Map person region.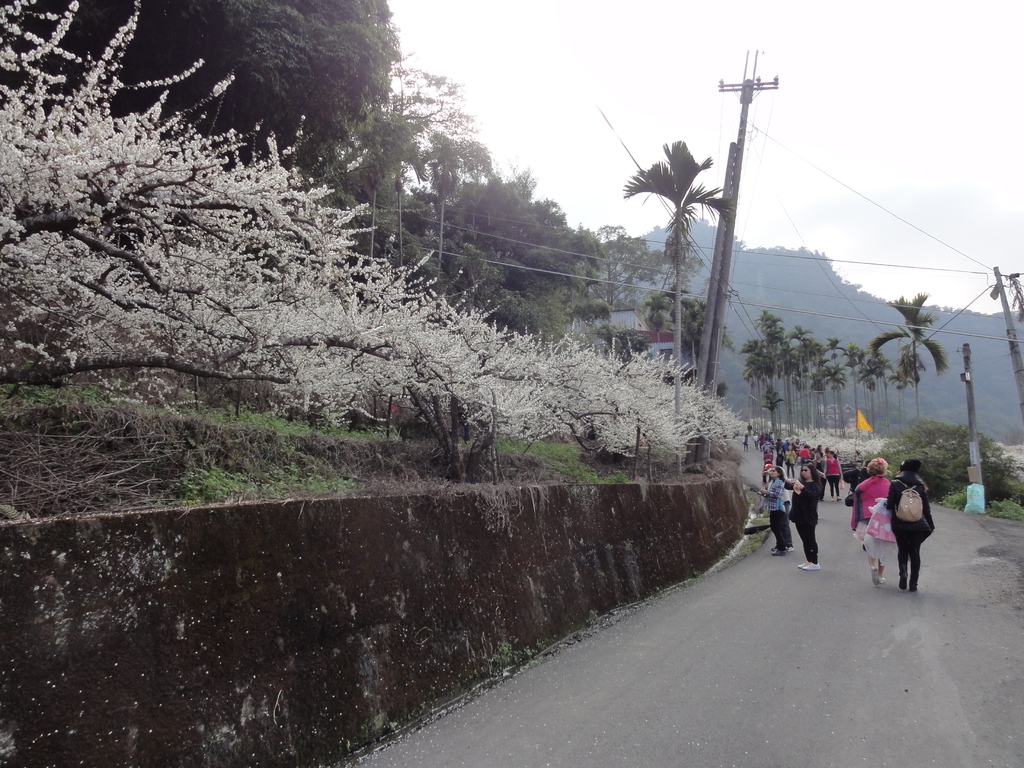
Mapped to [left=849, top=457, right=894, bottom=586].
